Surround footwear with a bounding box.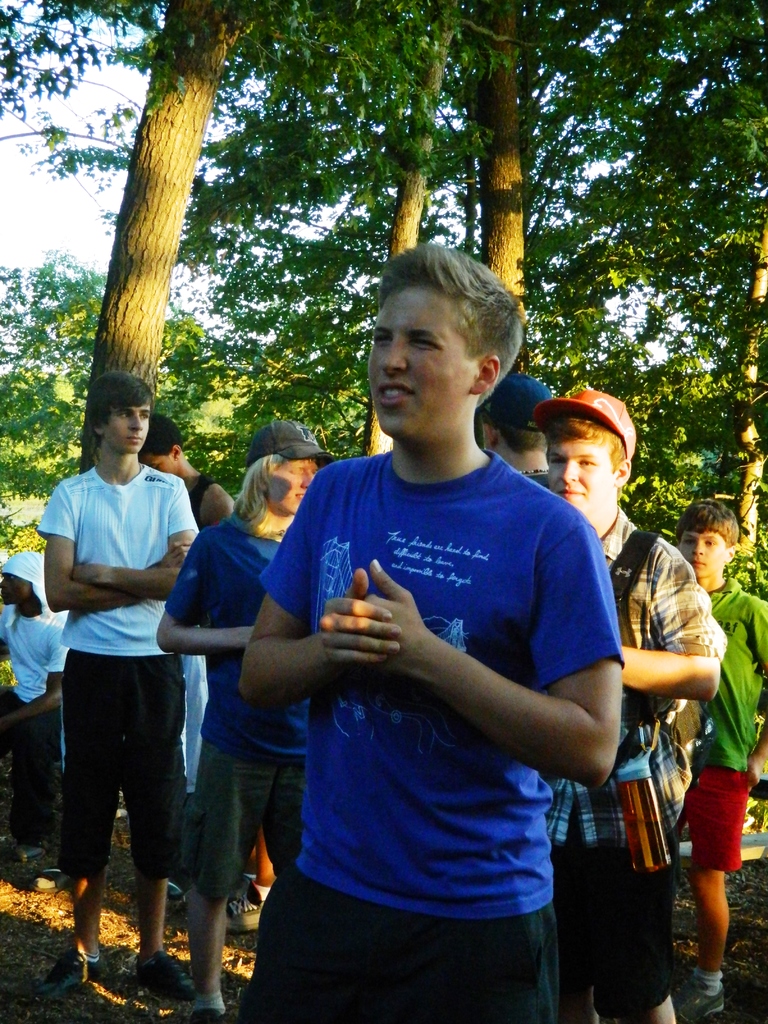
(left=15, top=842, right=48, bottom=861).
